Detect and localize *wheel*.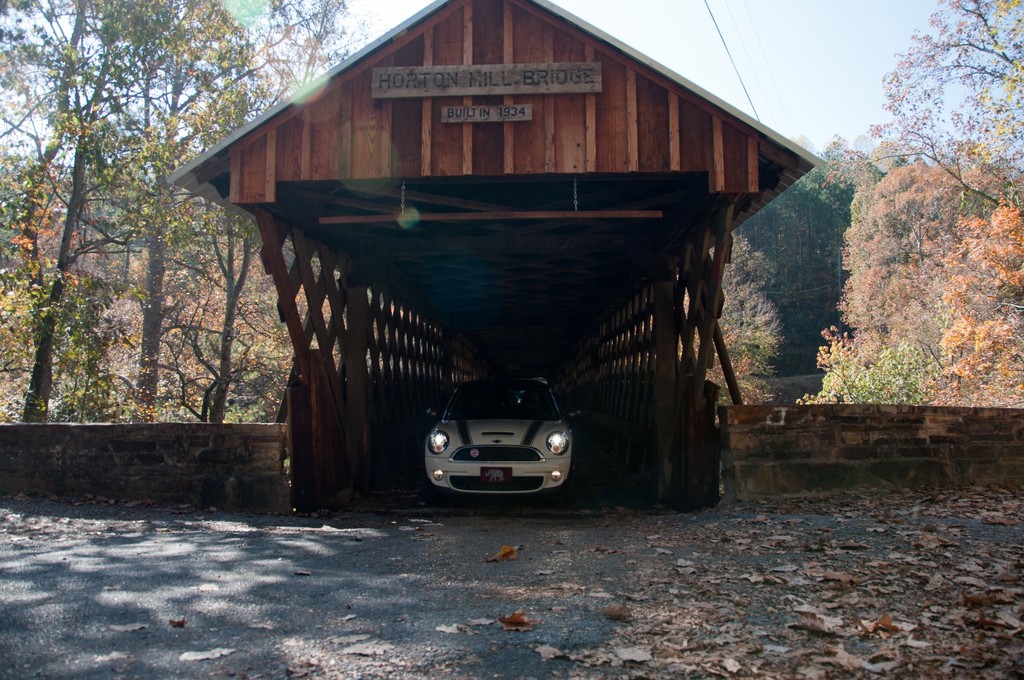
Localized at [557, 462, 580, 508].
